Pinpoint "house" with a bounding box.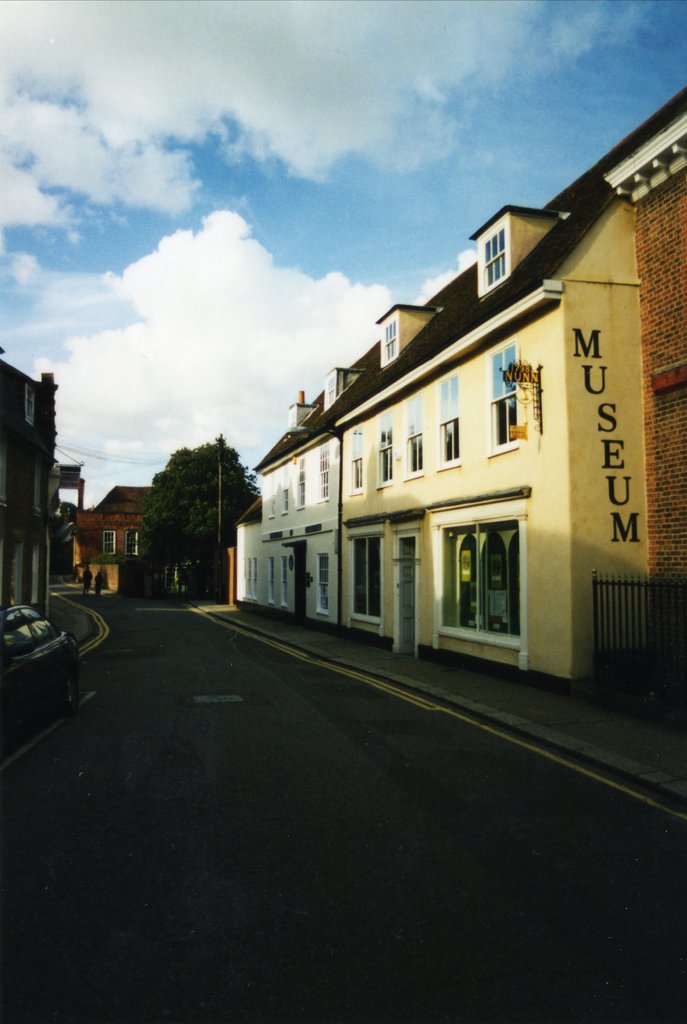
locate(58, 474, 190, 601).
